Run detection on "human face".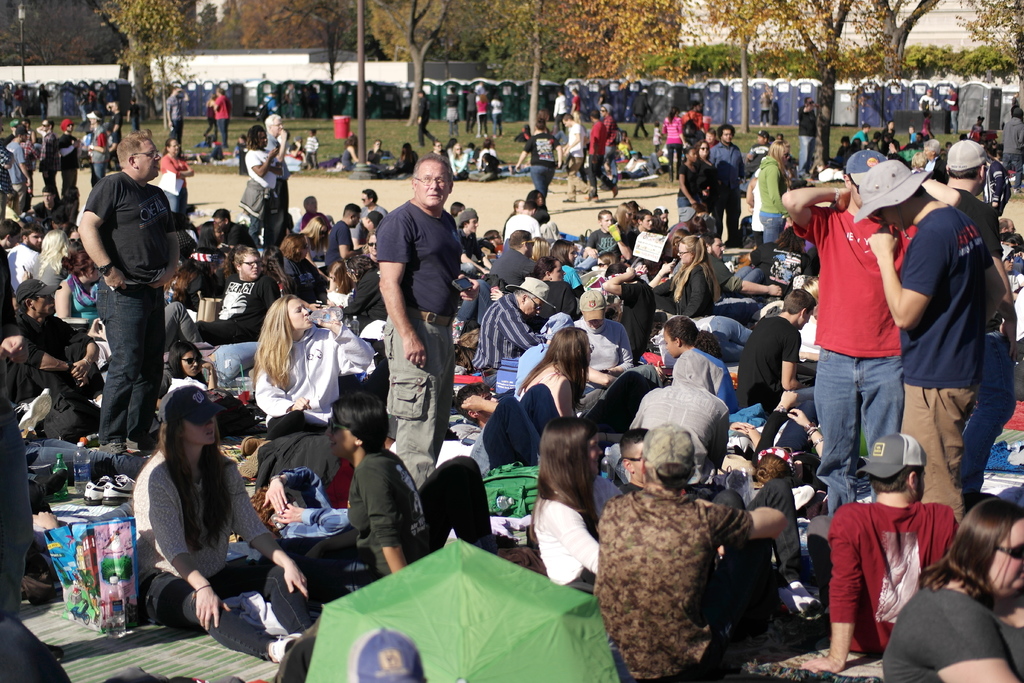
Result: region(567, 245, 579, 265).
